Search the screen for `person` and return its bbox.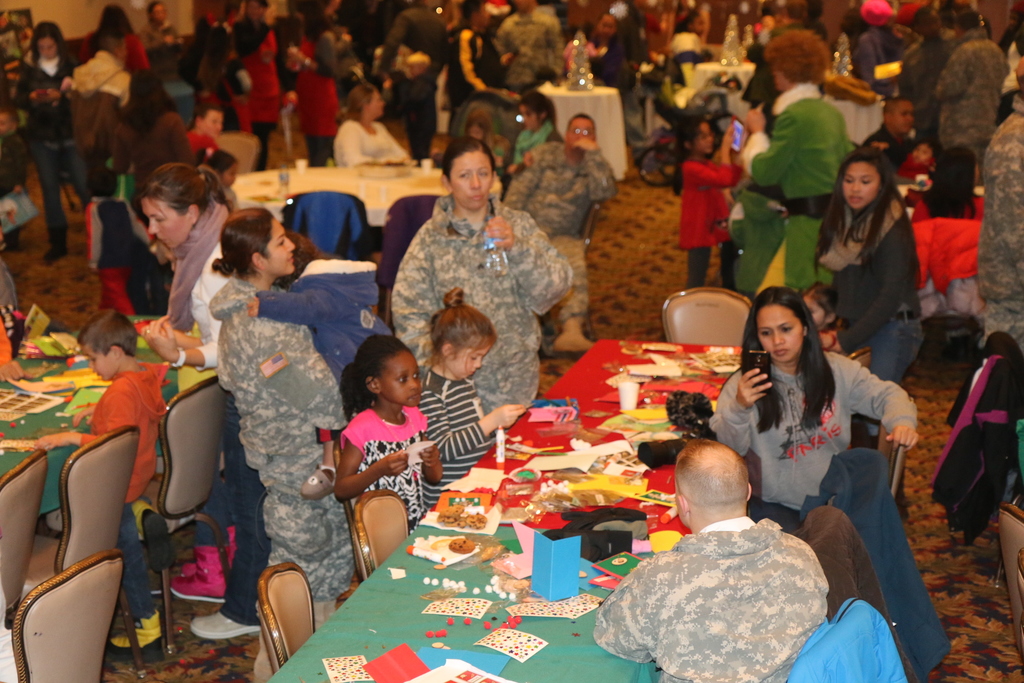
Found: crop(332, 82, 410, 165).
